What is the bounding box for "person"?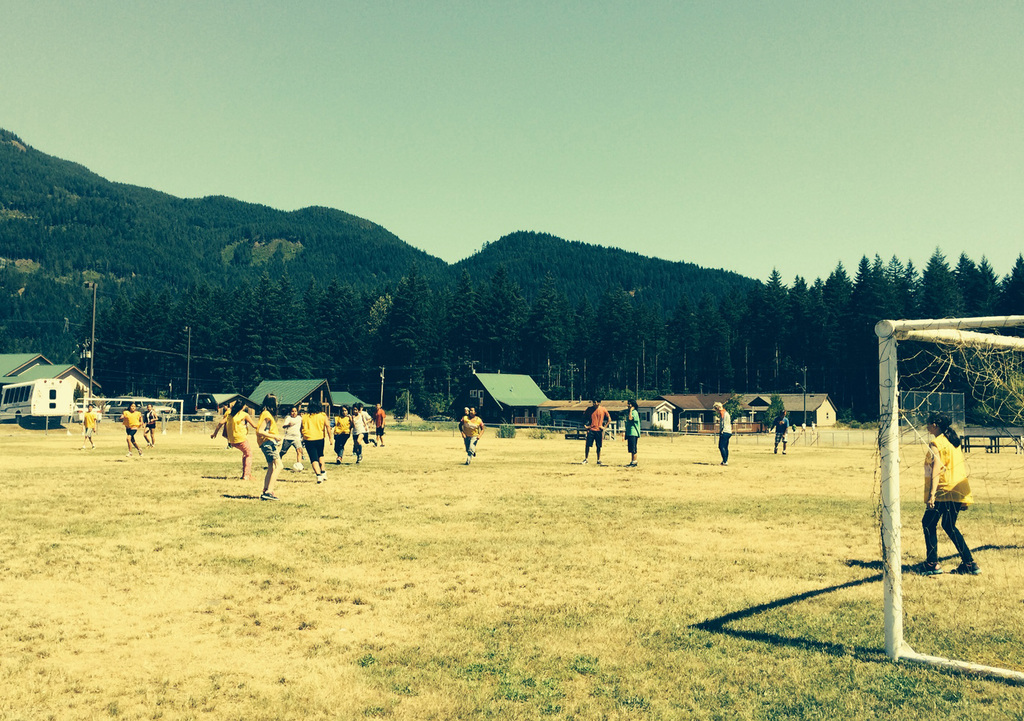
locate(344, 400, 361, 470).
